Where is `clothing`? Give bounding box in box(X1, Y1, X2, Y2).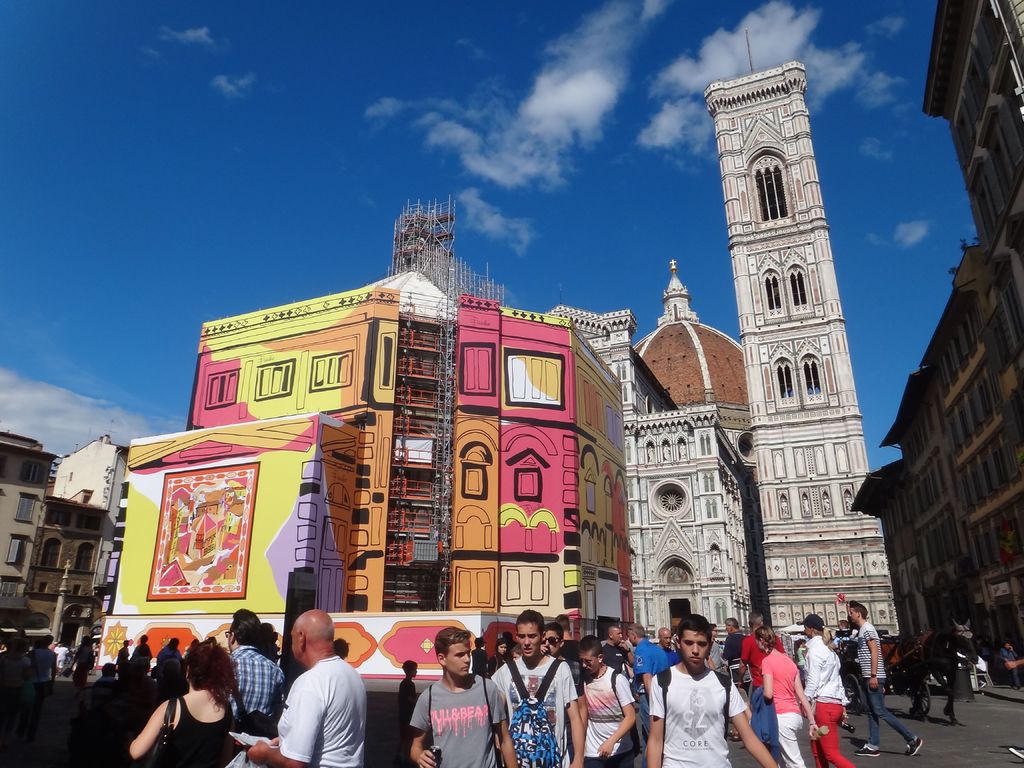
box(396, 677, 419, 722).
